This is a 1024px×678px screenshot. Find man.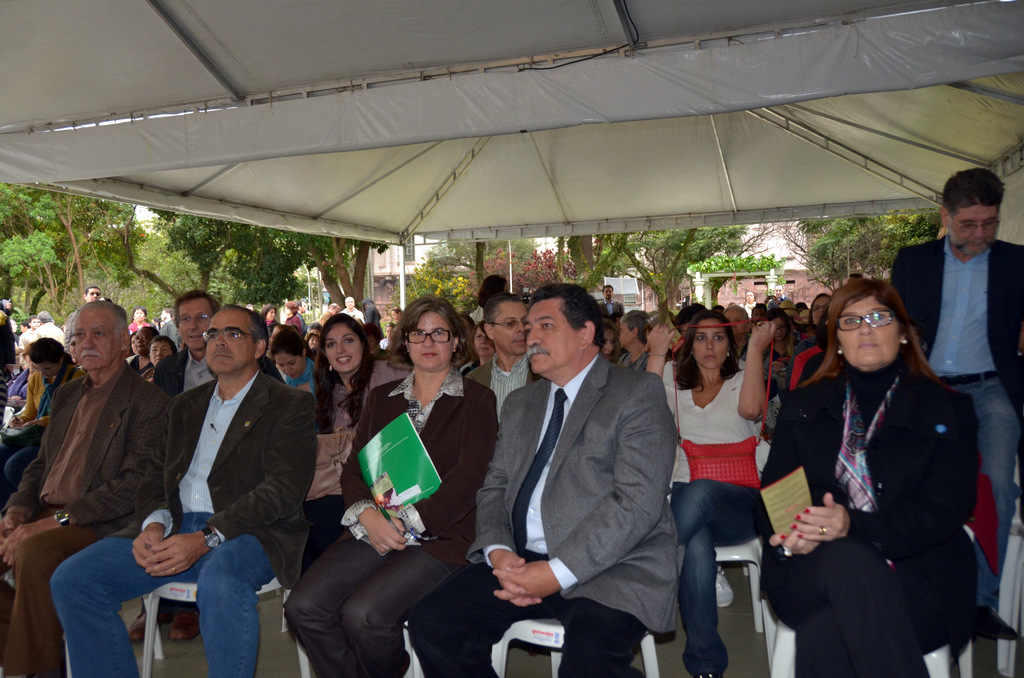
Bounding box: <region>36, 307, 66, 342</region>.
